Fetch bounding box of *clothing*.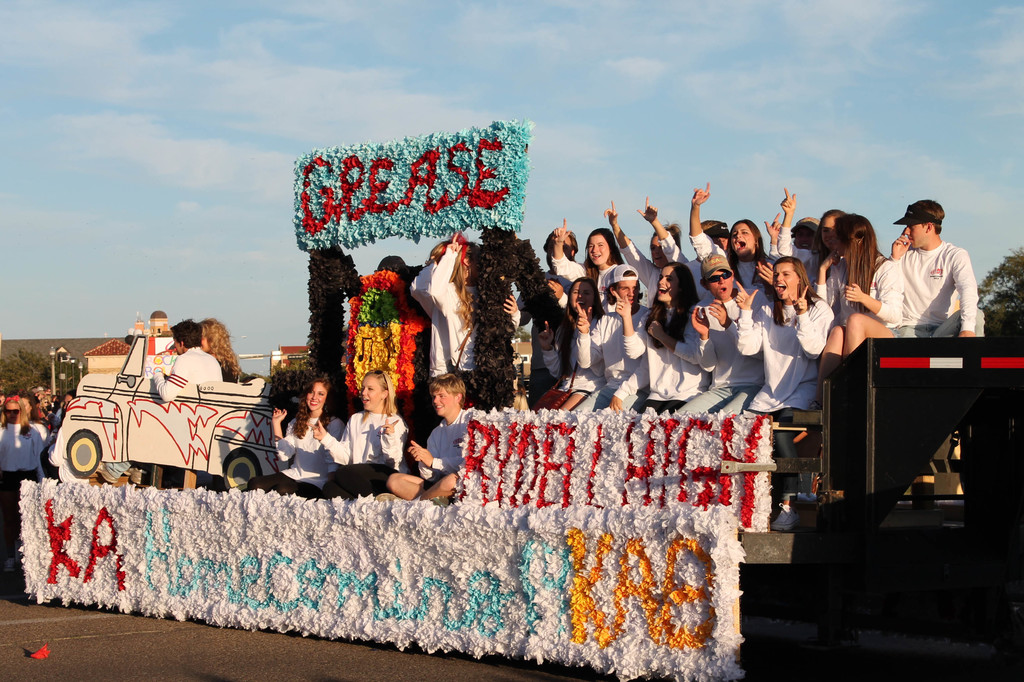
Bbox: {"x1": 0, "y1": 416, "x2": 56, "y2": 535}.
